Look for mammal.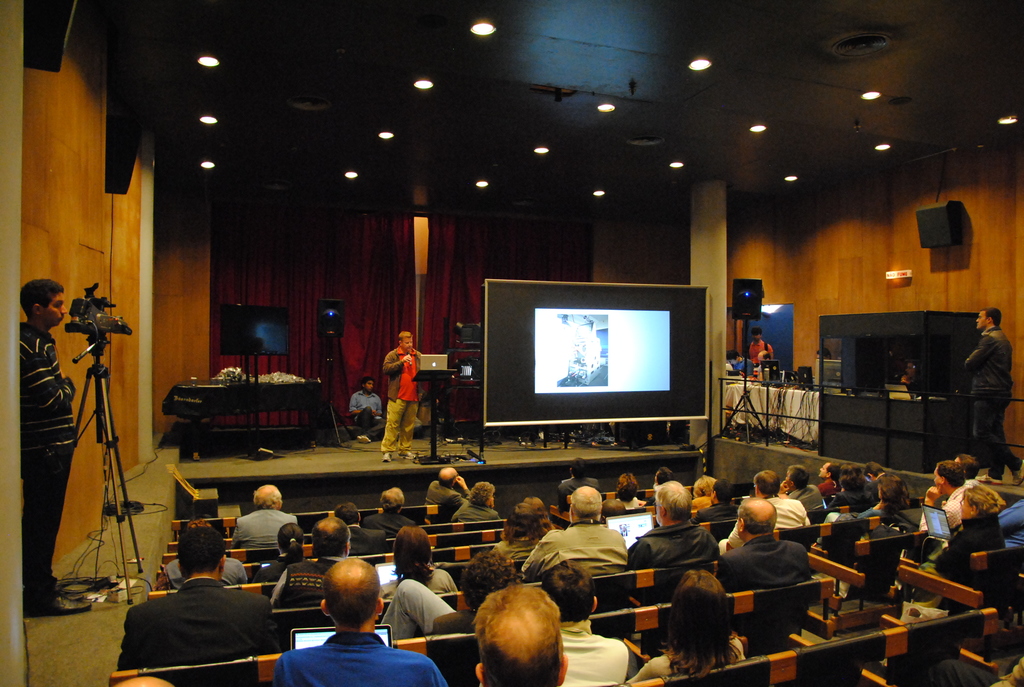
Found: <region>454, 583, 568, 681</region>.
